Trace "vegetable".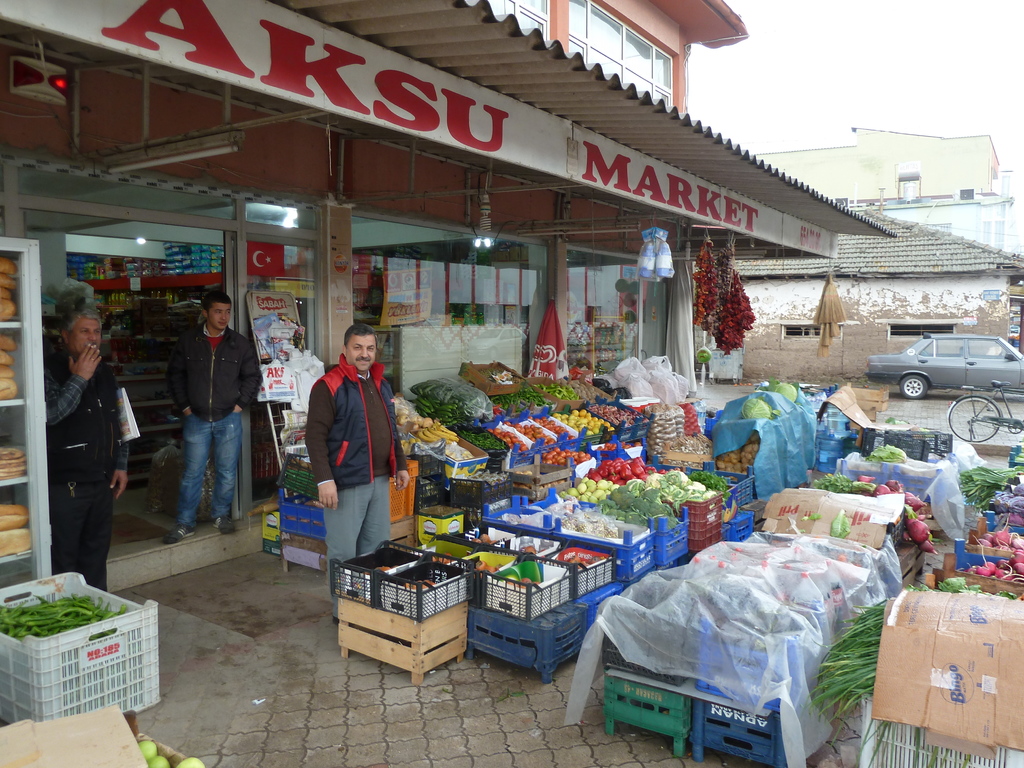
Traced to 804, 570, 1023, 764.
